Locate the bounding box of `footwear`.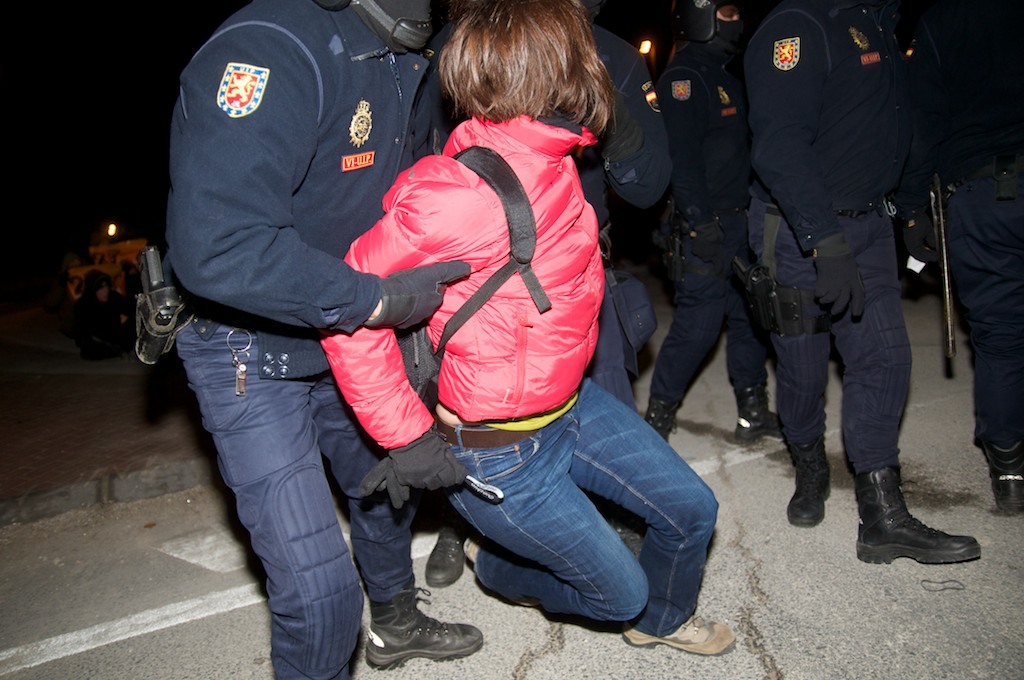
Bounding box: [873,473,980,581].
